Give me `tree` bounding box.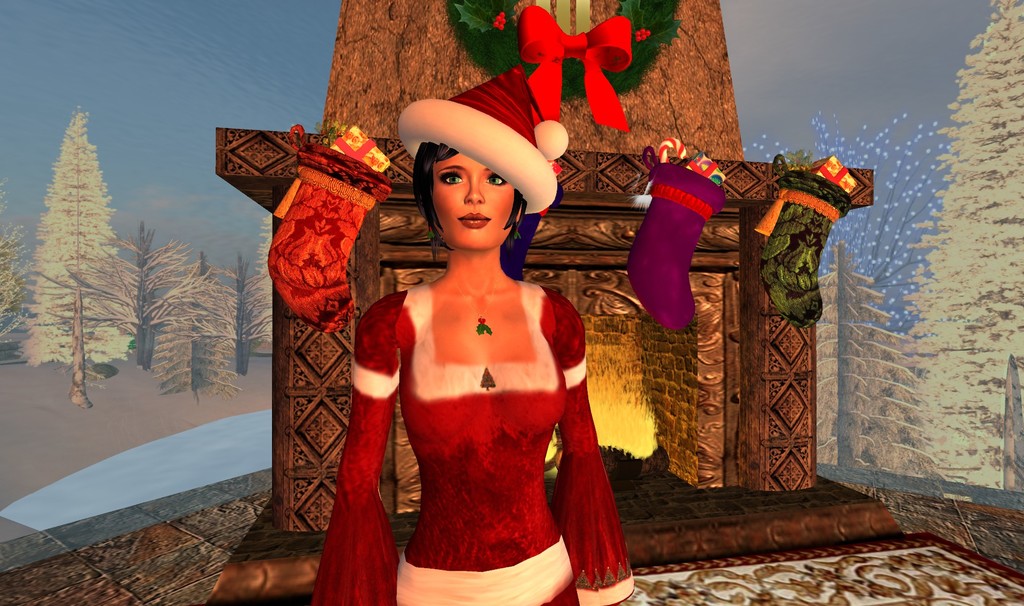
x1=904, y1=0, x2=1023, y2=491.
